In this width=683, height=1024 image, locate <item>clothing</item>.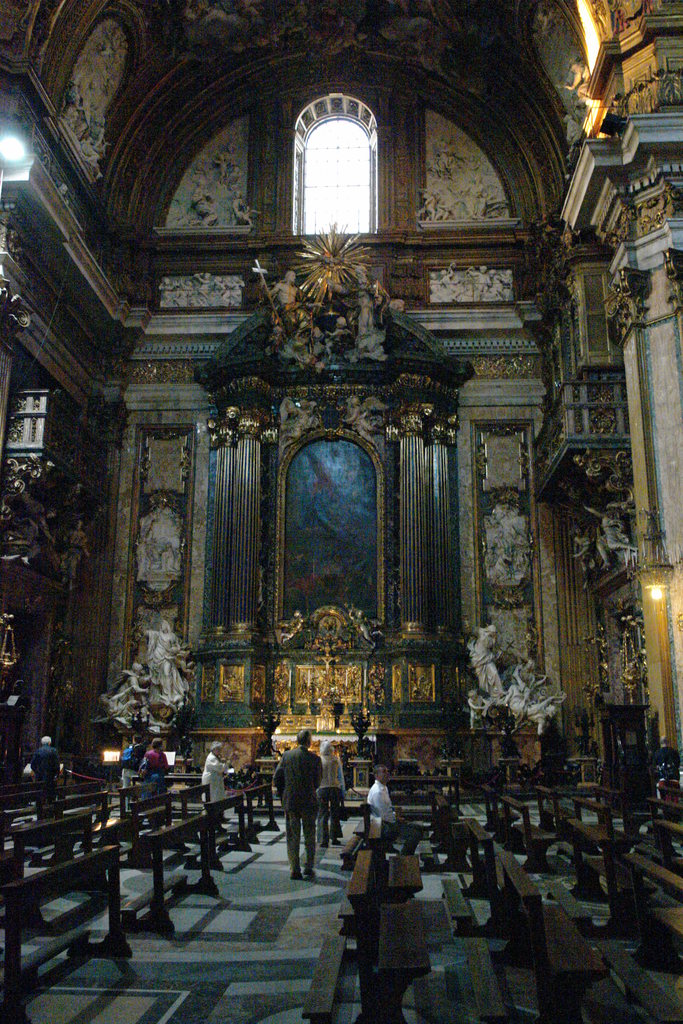
Bounding box: locate(270, 741, 329, 868).
